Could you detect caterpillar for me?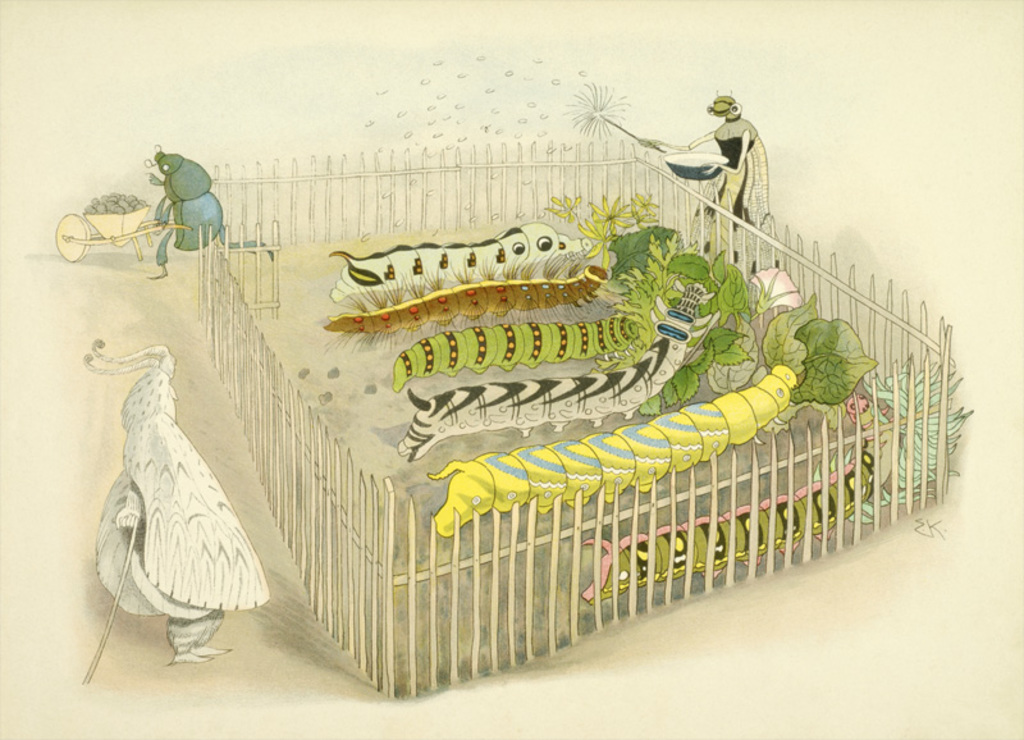
Detection result: <region>404, 289, 696, 465</region>.
